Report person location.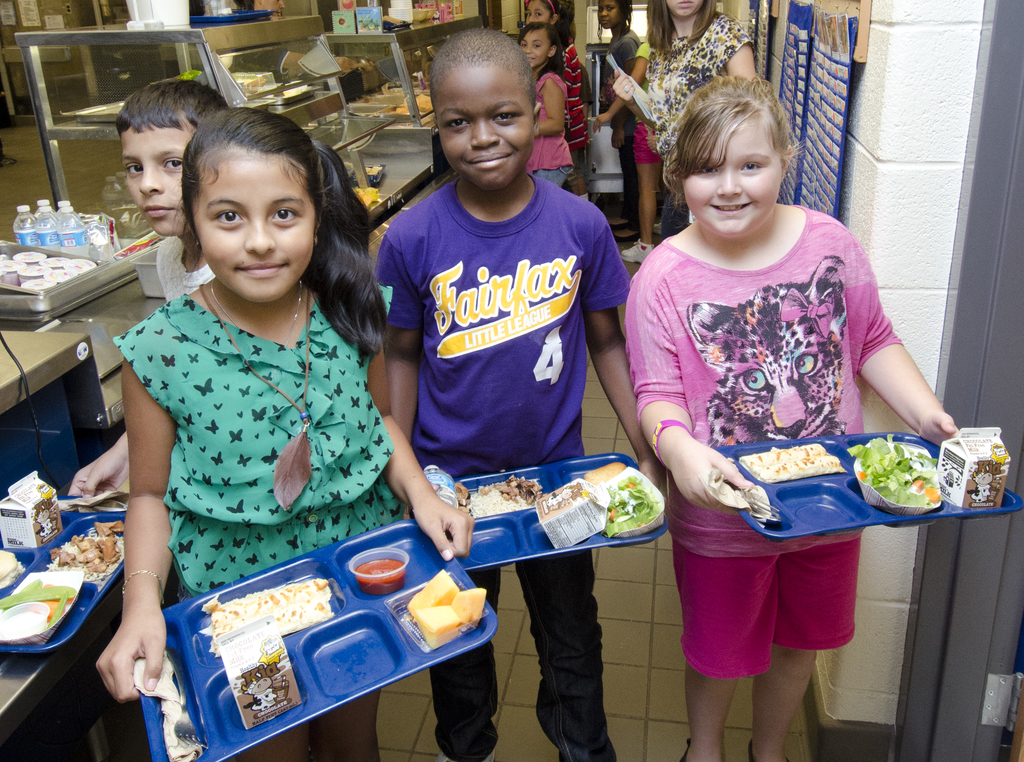
Report: box(527, 0, 579, 117).
